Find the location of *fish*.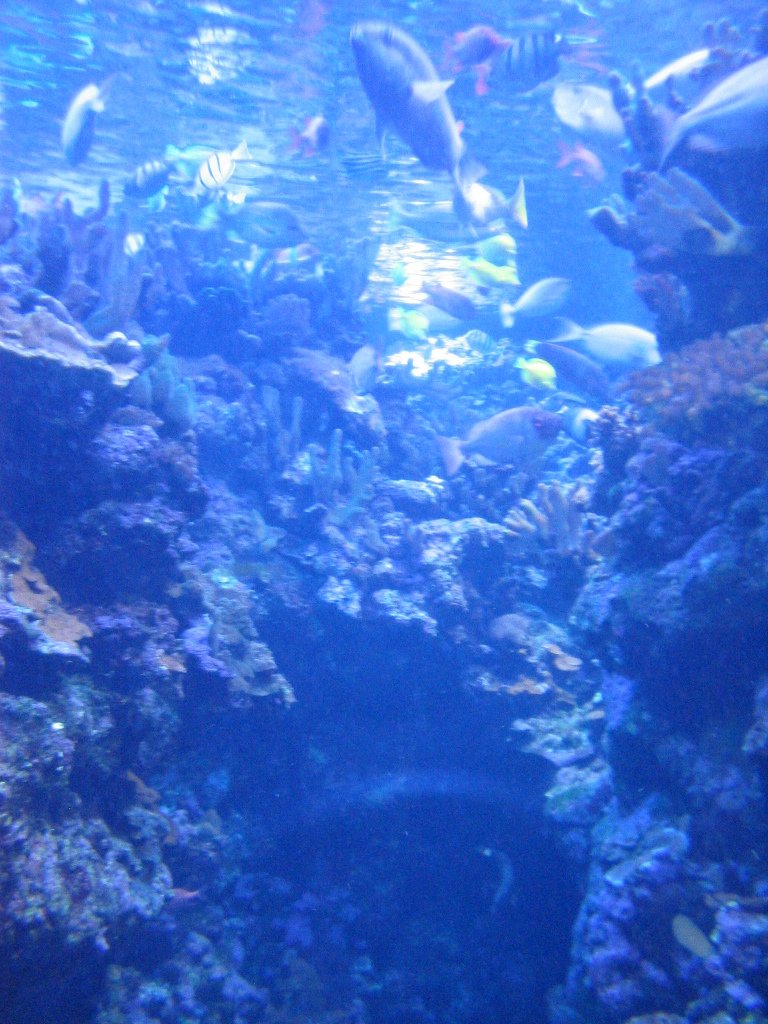
Location: detection(557, 313, 662, 368).
